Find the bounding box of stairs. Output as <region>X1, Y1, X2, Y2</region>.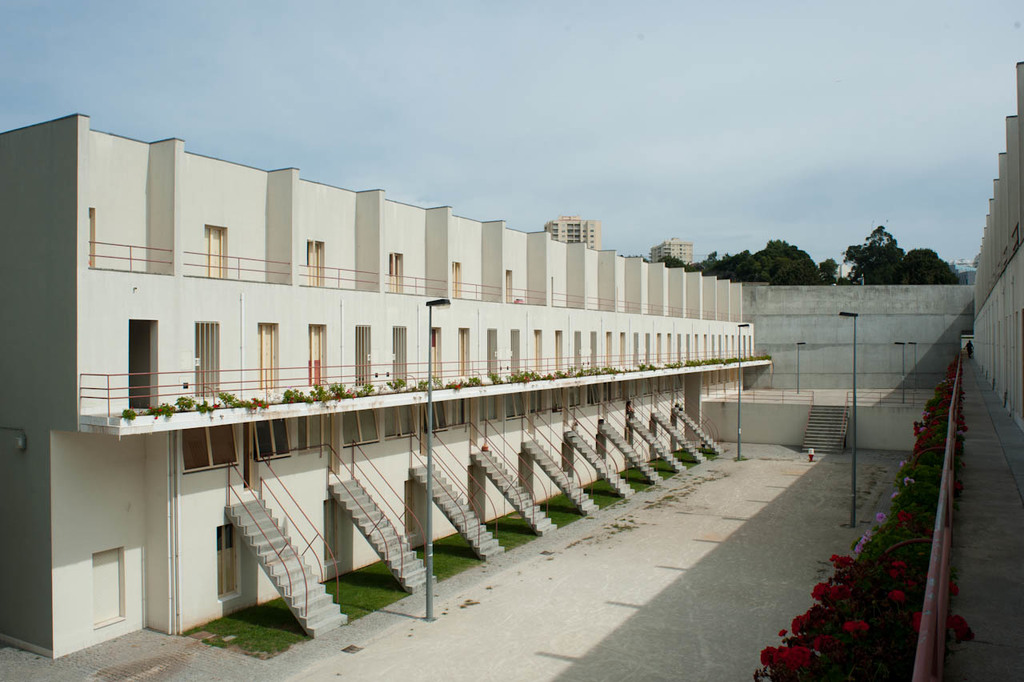
<region>567, 427, 630, 496</region>.
